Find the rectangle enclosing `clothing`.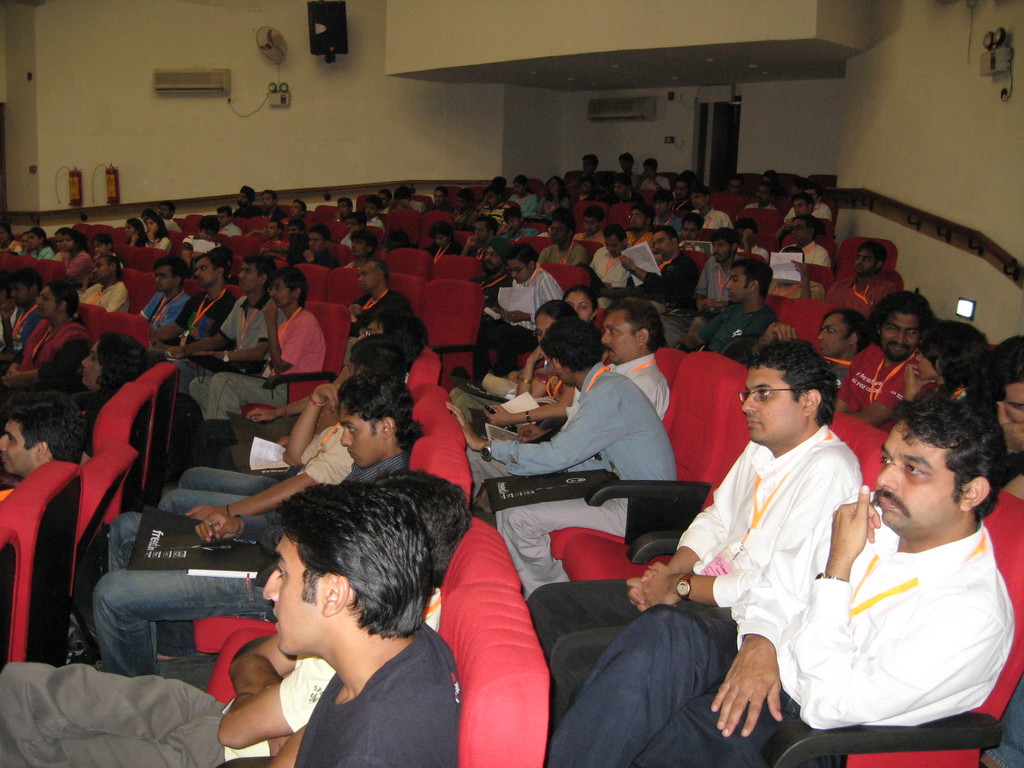
detection(484, 266, 561, 369).
